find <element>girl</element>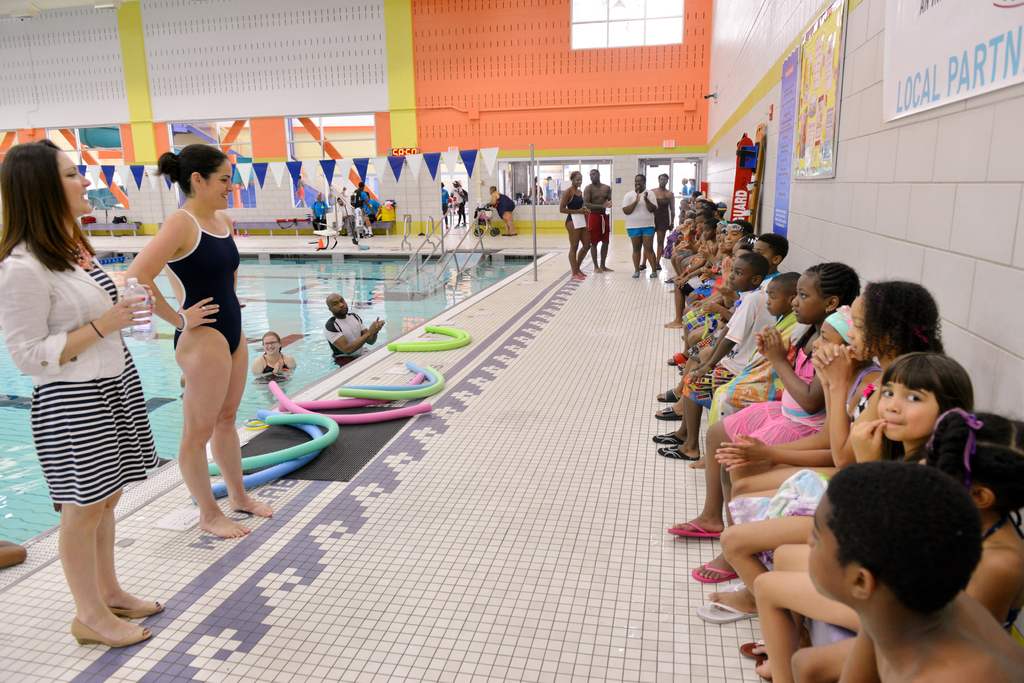
<region>717, 345, 992, 627</region>
